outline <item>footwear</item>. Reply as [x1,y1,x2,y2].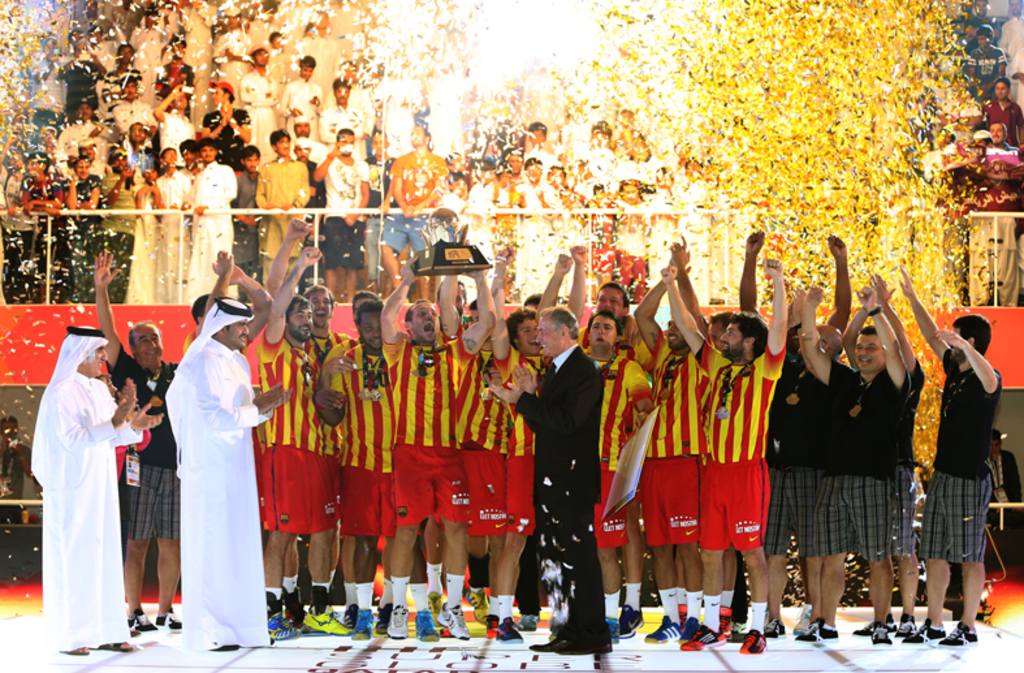
[622,614,639,634].
